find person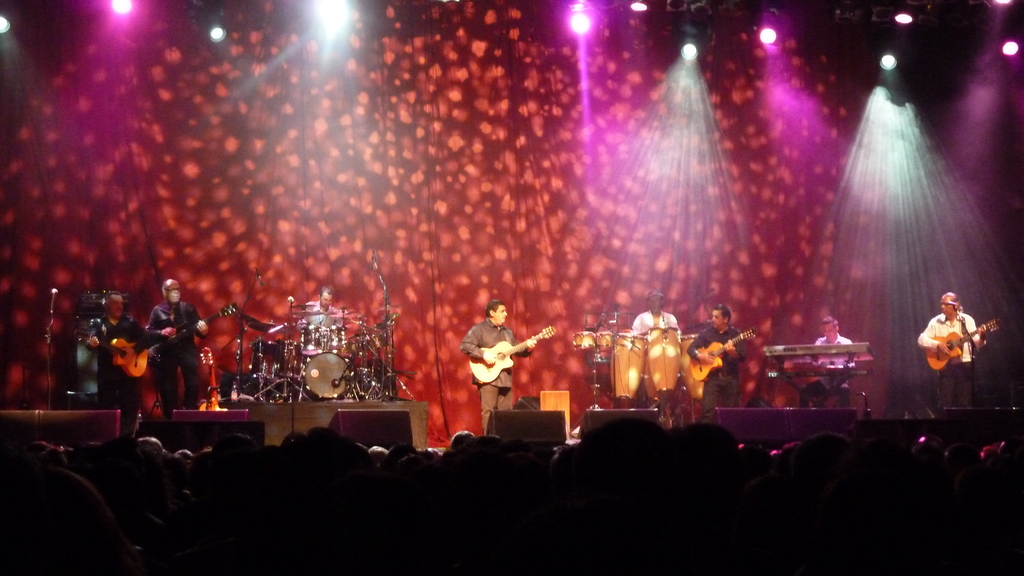
(left=632, top=287, right=683, bottom=331)
